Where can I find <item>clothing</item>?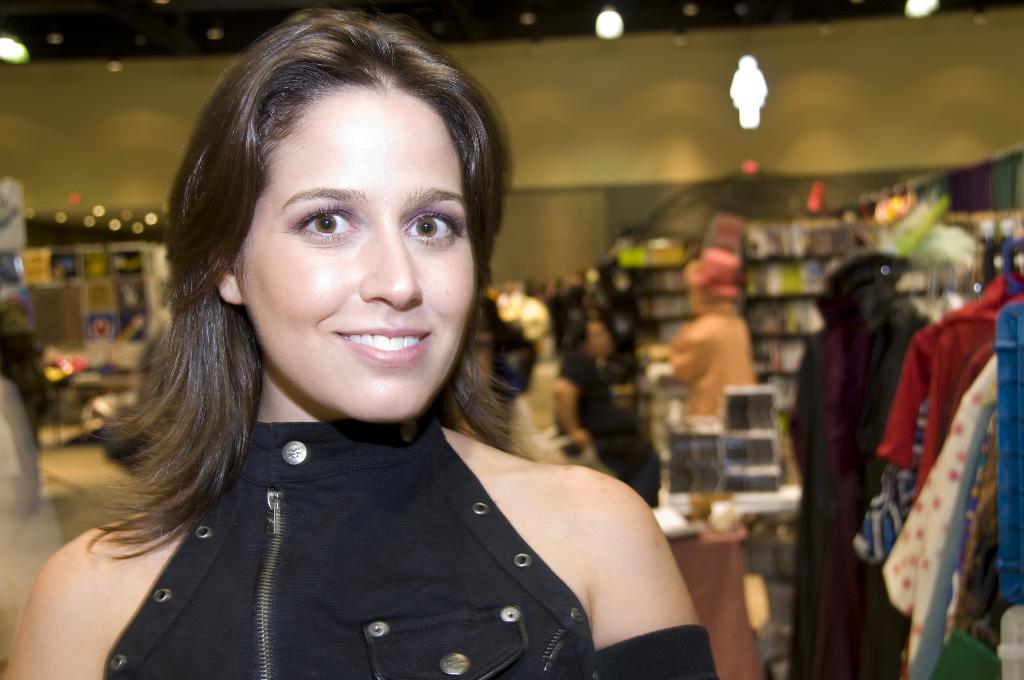
You can find it at (x1=64, y1=367, x2=737, y2=661).
